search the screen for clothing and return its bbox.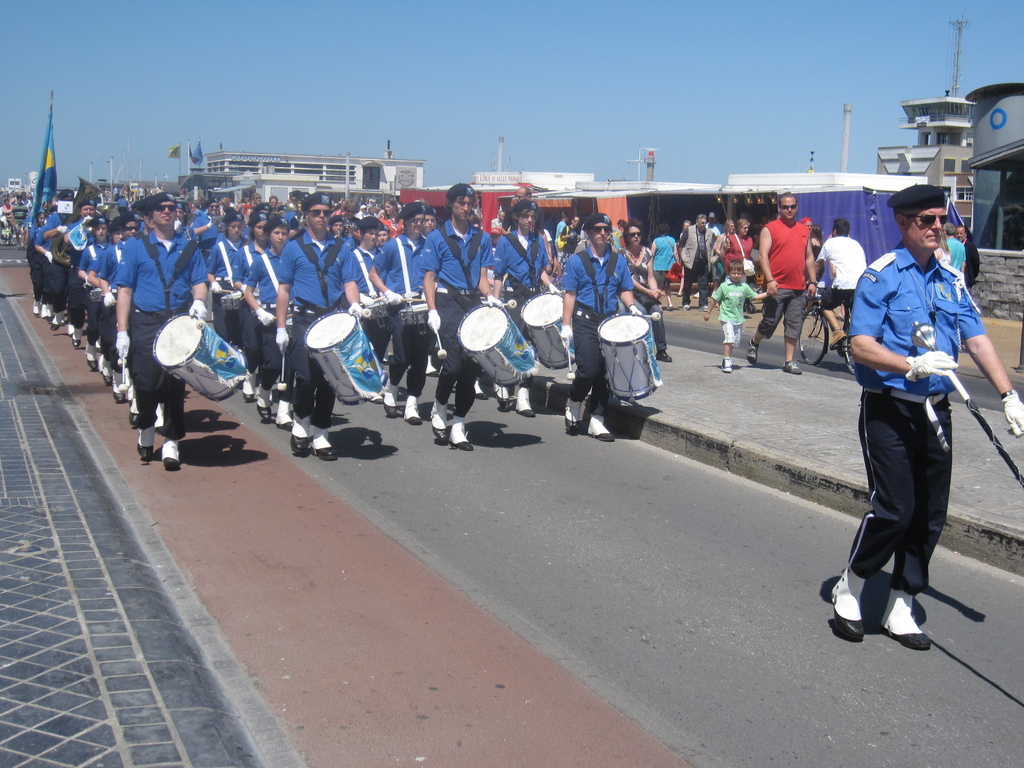
Found: pyautogui.locateOnScreen(679, 224, 714, 303).
